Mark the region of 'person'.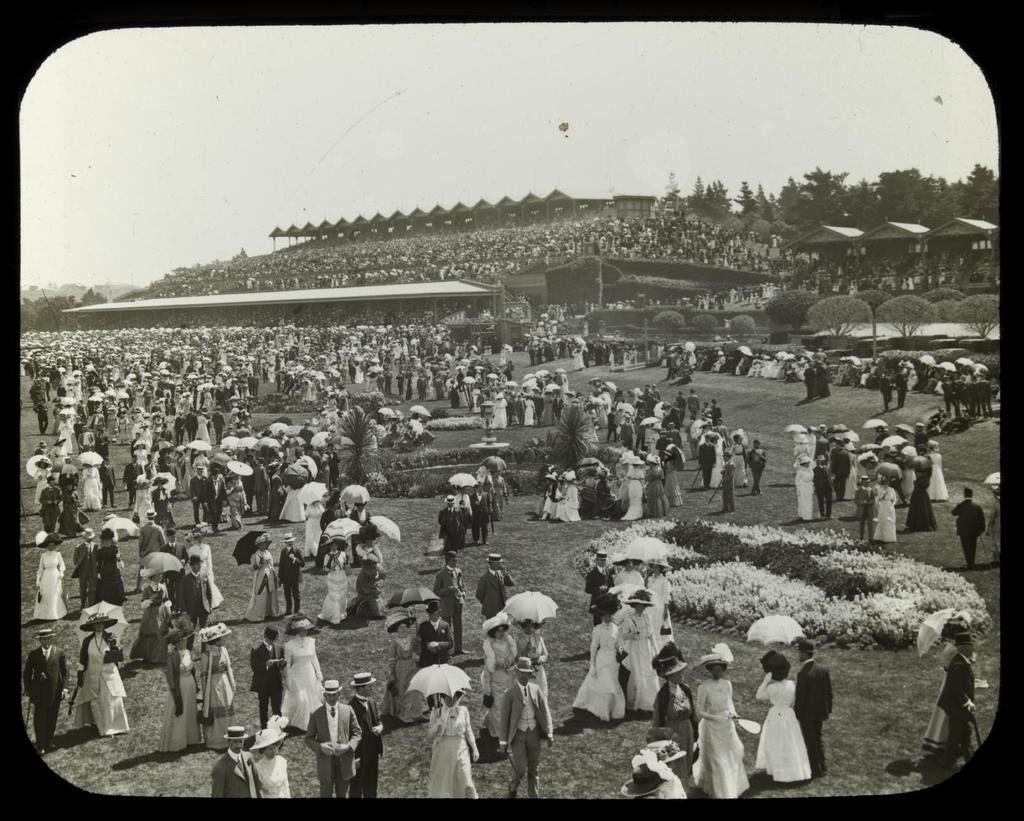
Region: <box>749,436,767,494</box>.
